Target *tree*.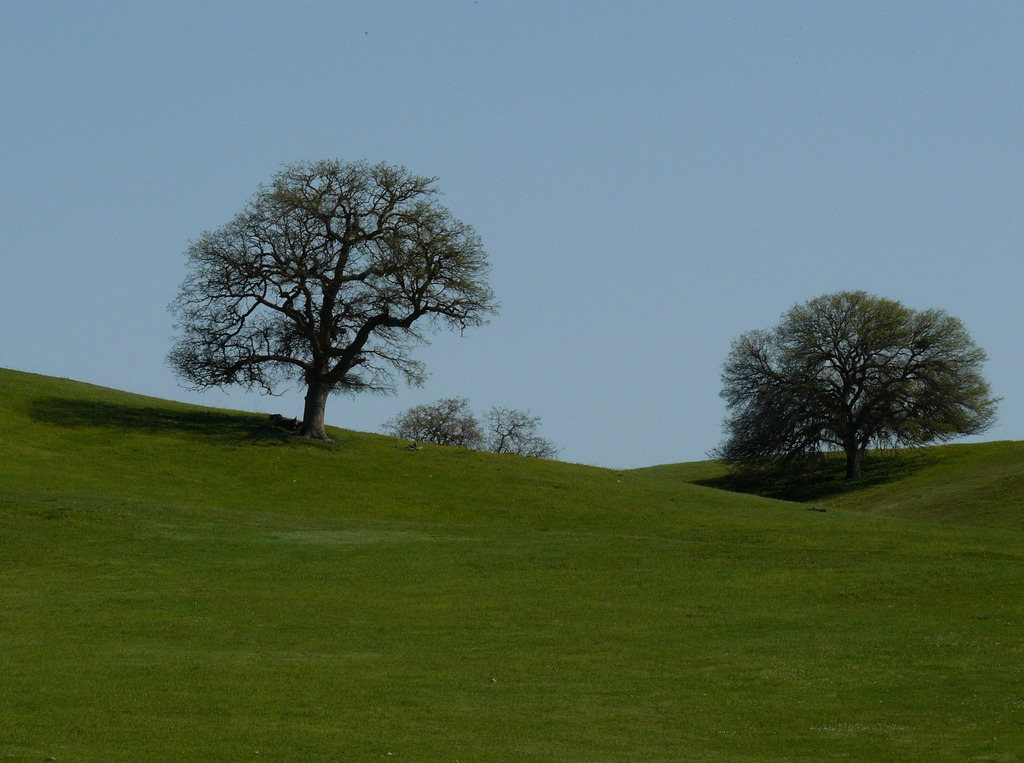
Target region: region(742, 279, 983, 480).
